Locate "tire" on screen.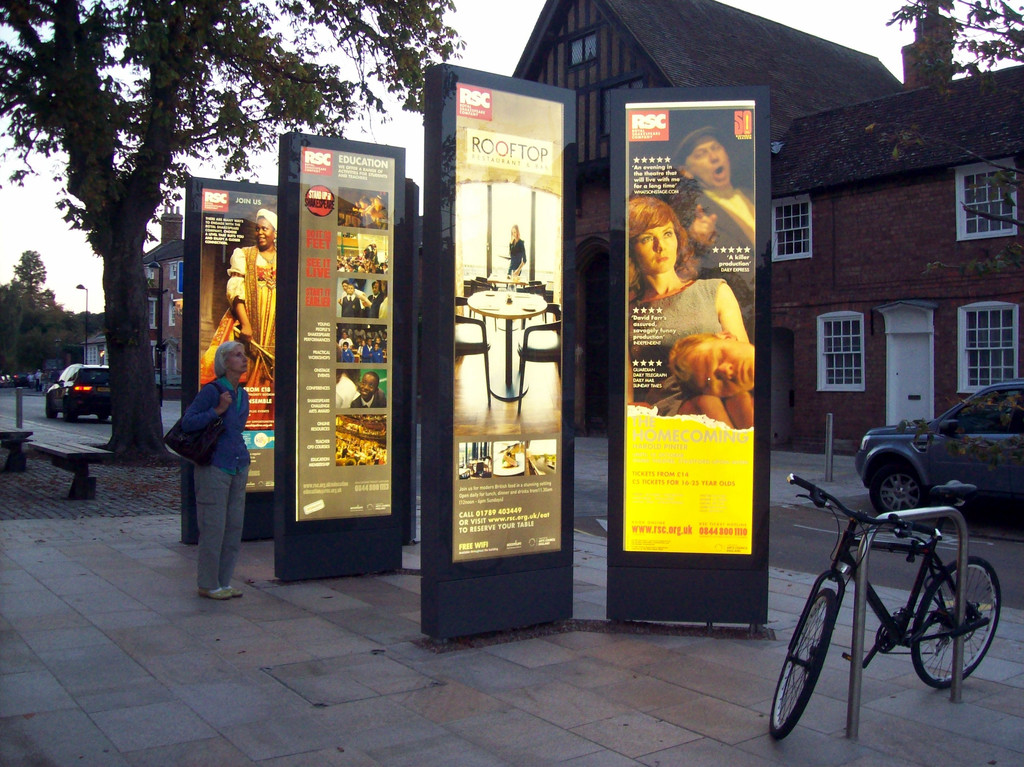
On screen at 63, 401, 79, 424.
